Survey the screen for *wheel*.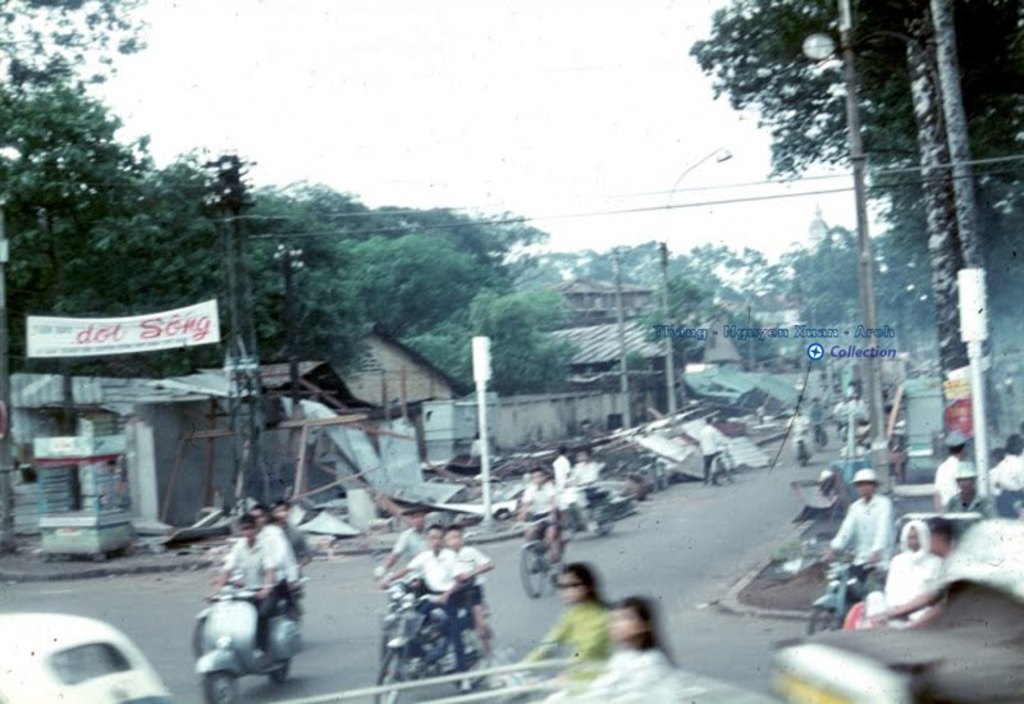
Survey found: {"x1": 274, "y1": 655, "x2": 284, "y2": 682}.
